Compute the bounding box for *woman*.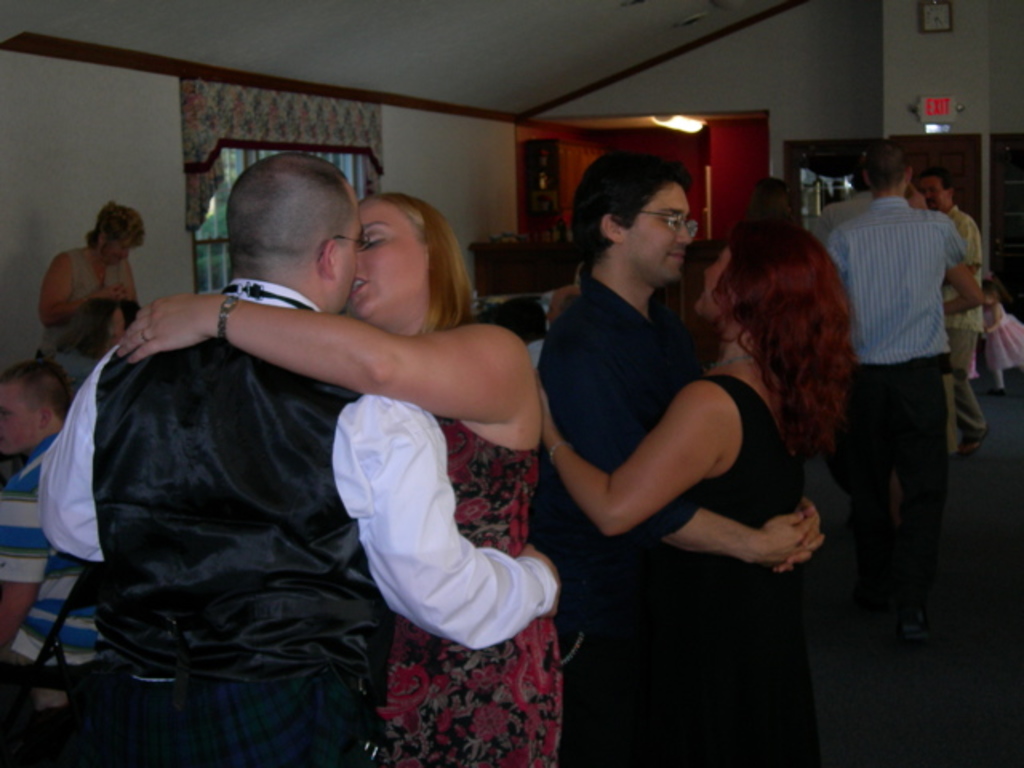
{"left": 525, "top": 206, "right": 870, "bottom": 765}.
